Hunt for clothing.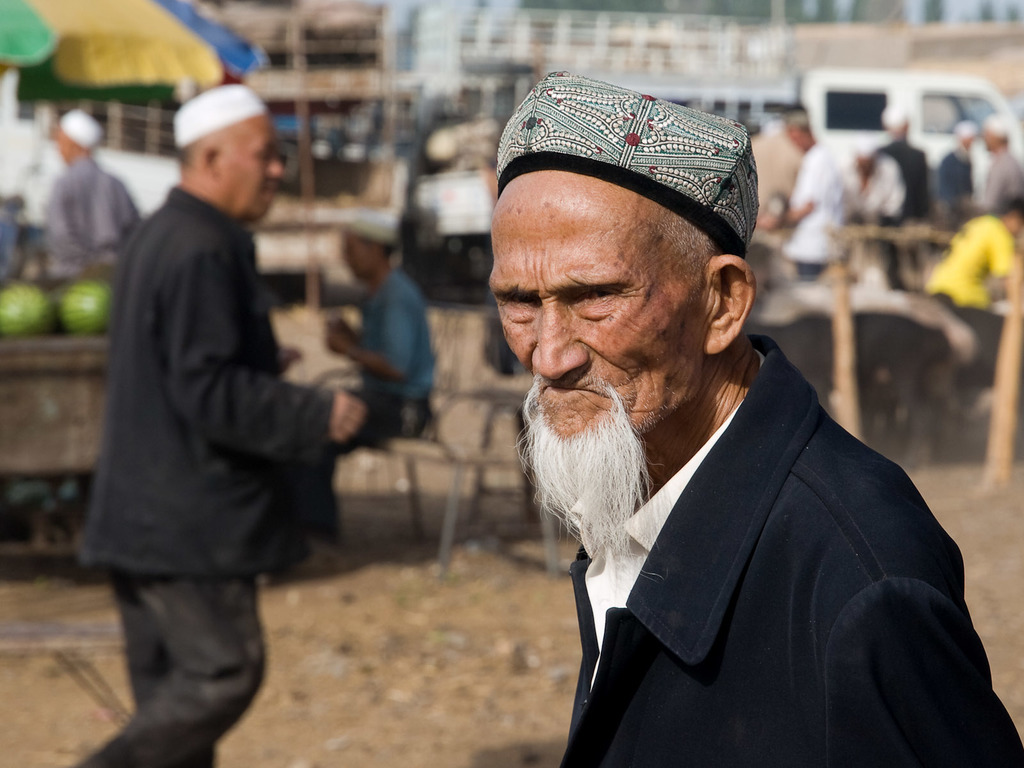
Hunted down at pyautogui.locateOnScreen(77, 186, 346, 767).
